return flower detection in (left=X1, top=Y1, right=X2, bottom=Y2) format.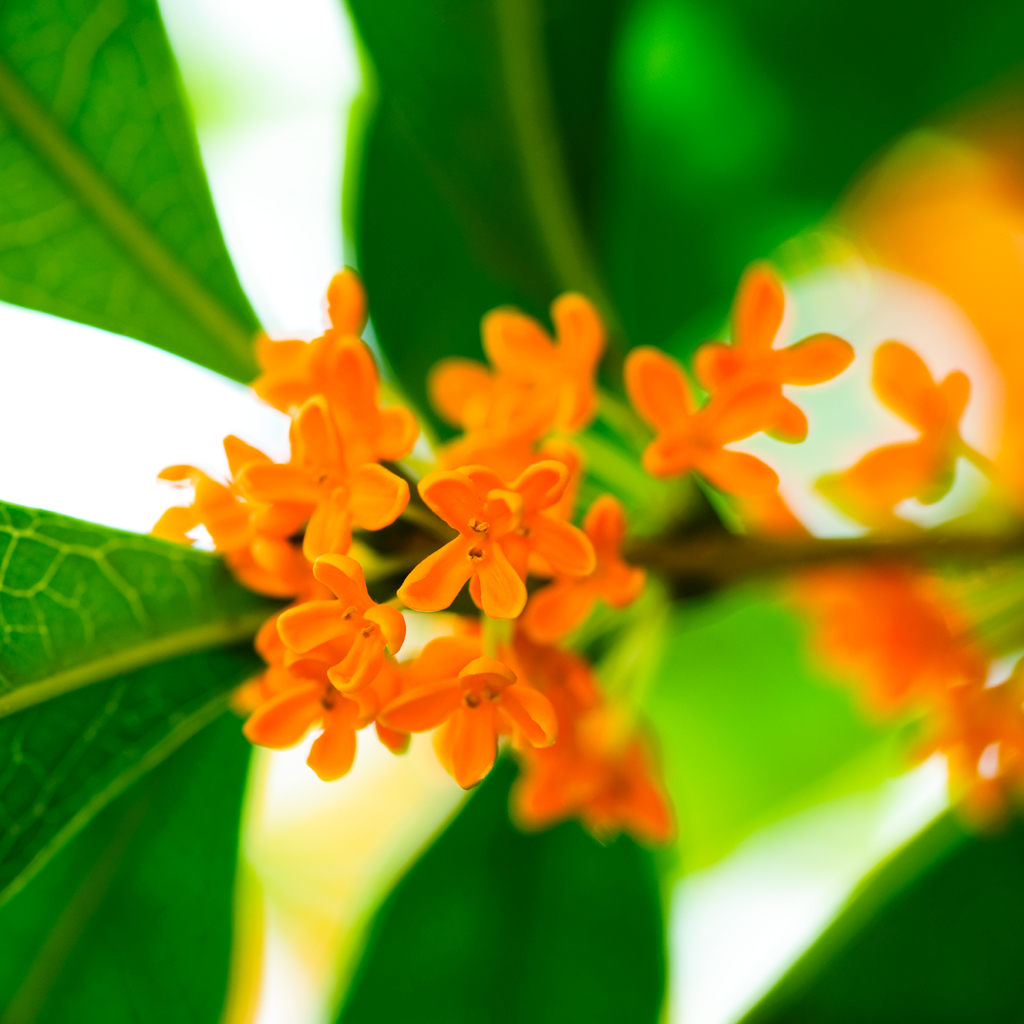
(left=396, top=468, right=527, bottom=617).
